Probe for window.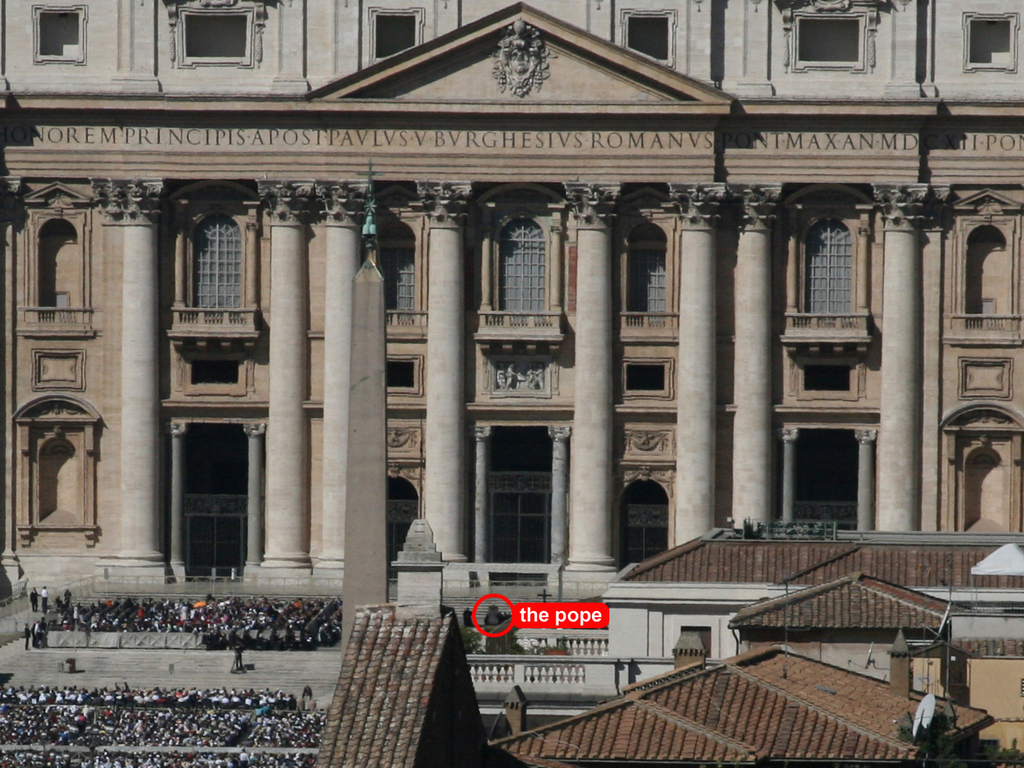
Probe result: {"left": 490, "top": 497, "right": 546, "bottom": 569}.
